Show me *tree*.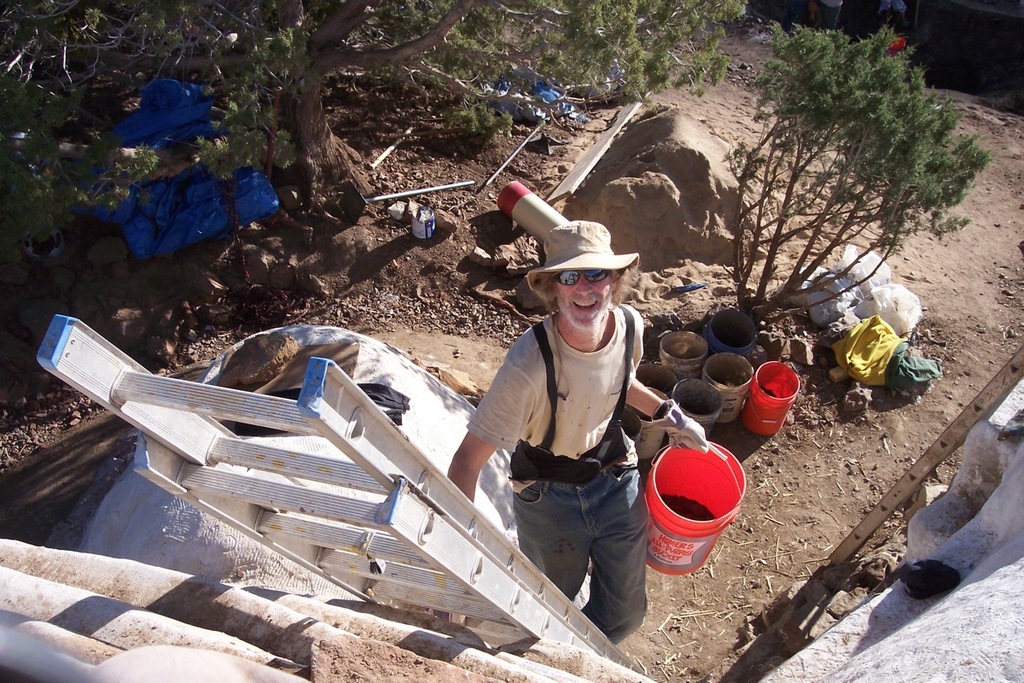
*tree* is here: detection(699, 15, 970, 349).
